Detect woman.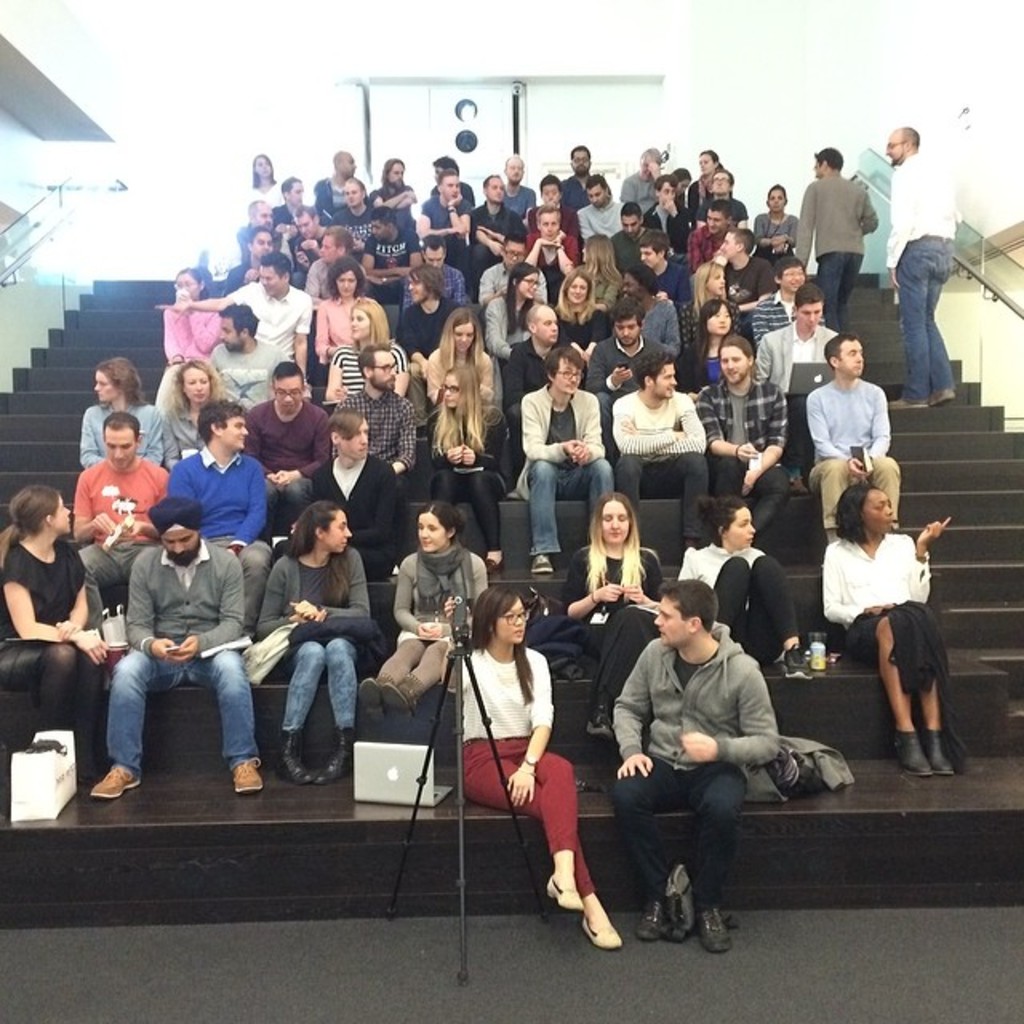
Detected at (left=566, top=490, right=664, bottom=739).
